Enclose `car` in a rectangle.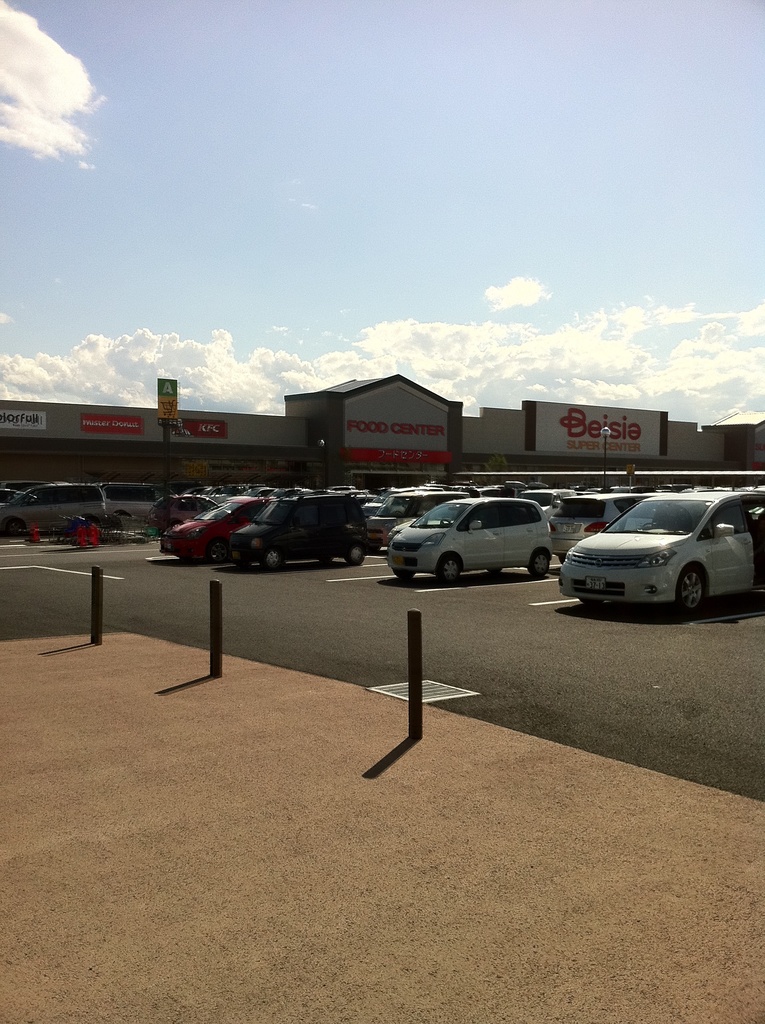
(x1=383, y1=500, x2=556, y2=582).
